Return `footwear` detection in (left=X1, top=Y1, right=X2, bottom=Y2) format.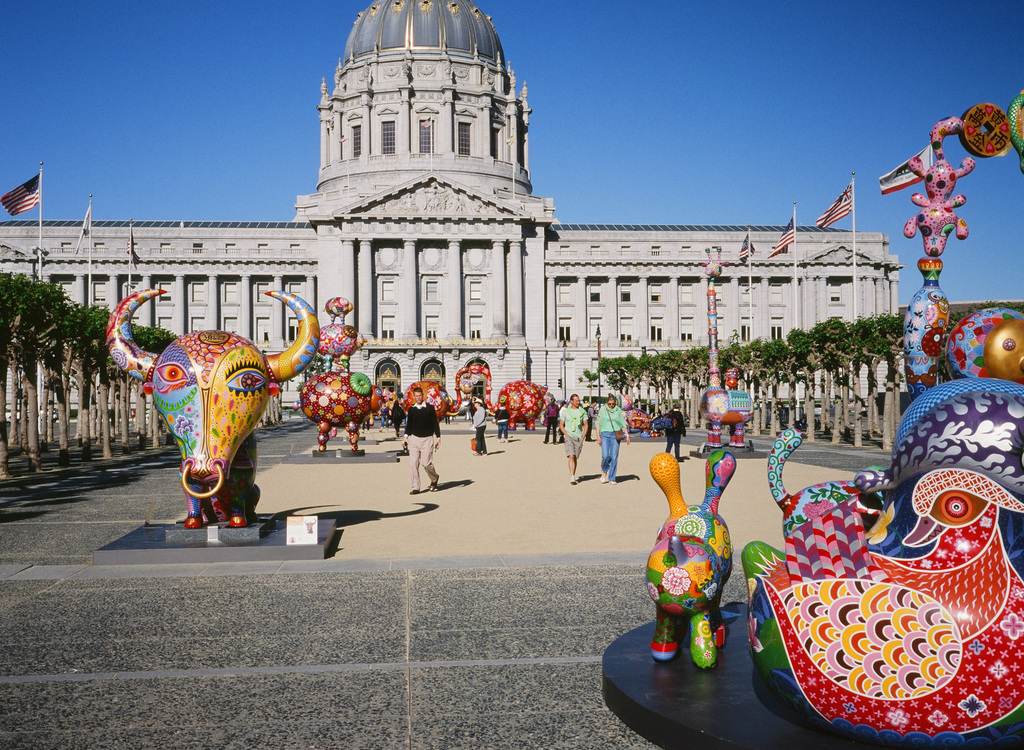
(left=600, top=474, right=607, bottom=483).
